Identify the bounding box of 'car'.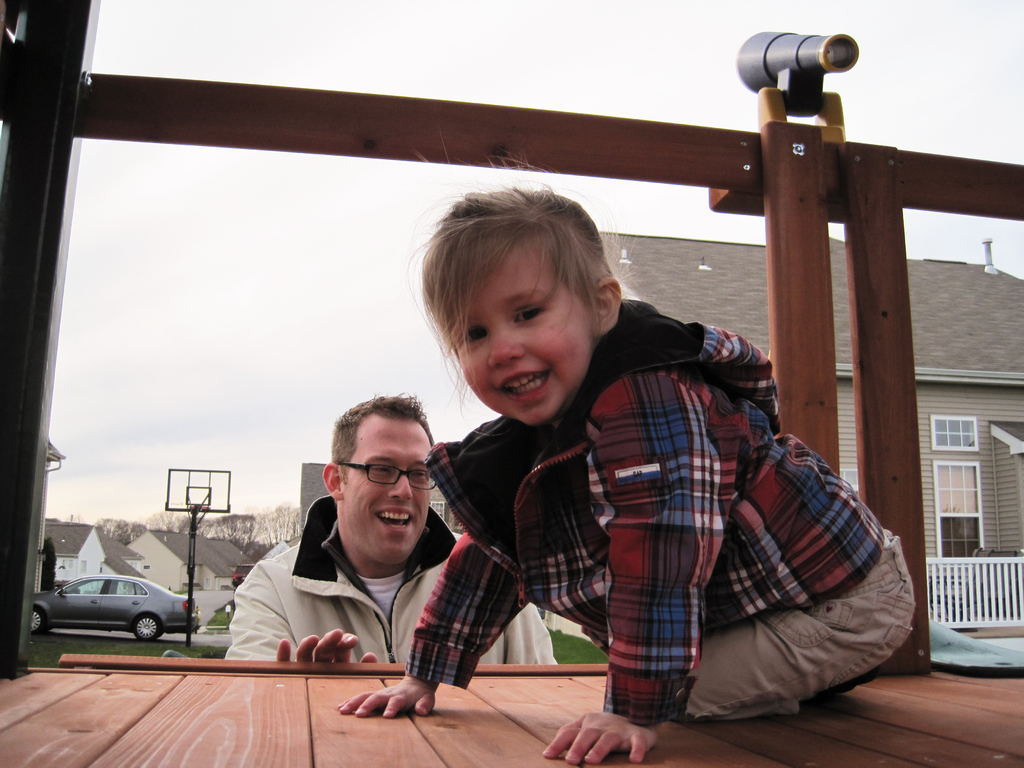
23/558/192/657.
